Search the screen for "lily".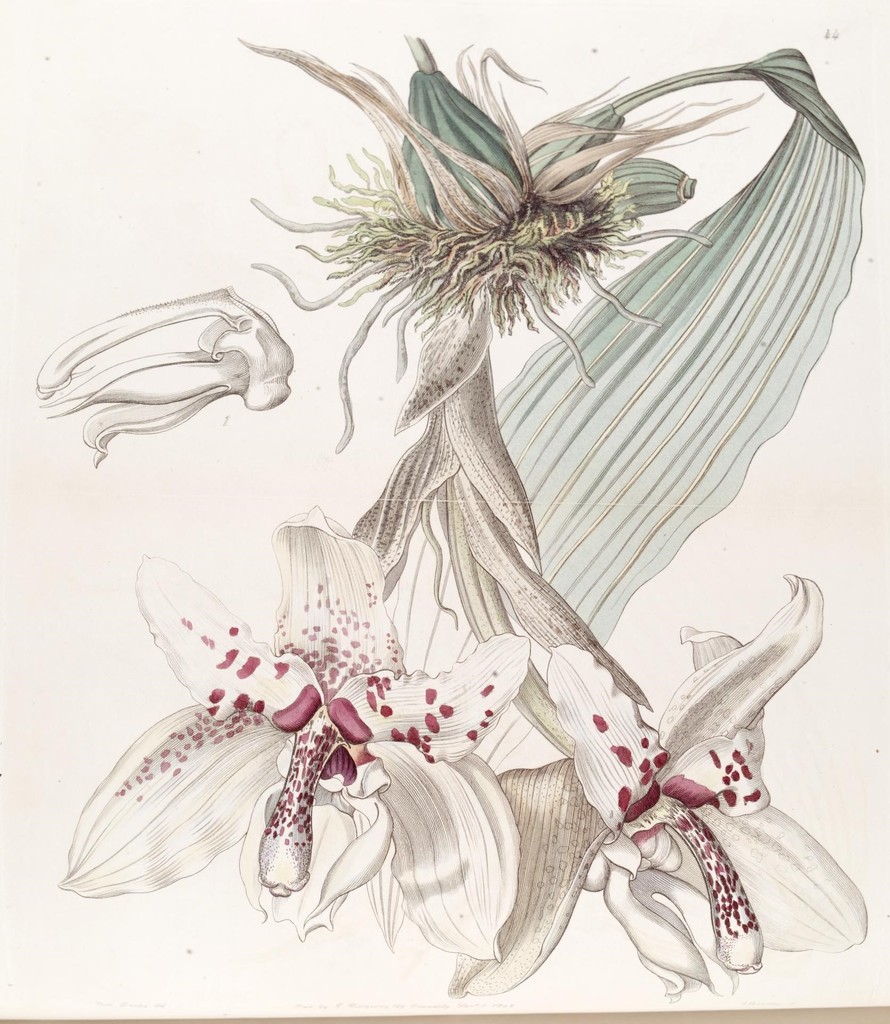
Found at (54, 502, 531, 970).
